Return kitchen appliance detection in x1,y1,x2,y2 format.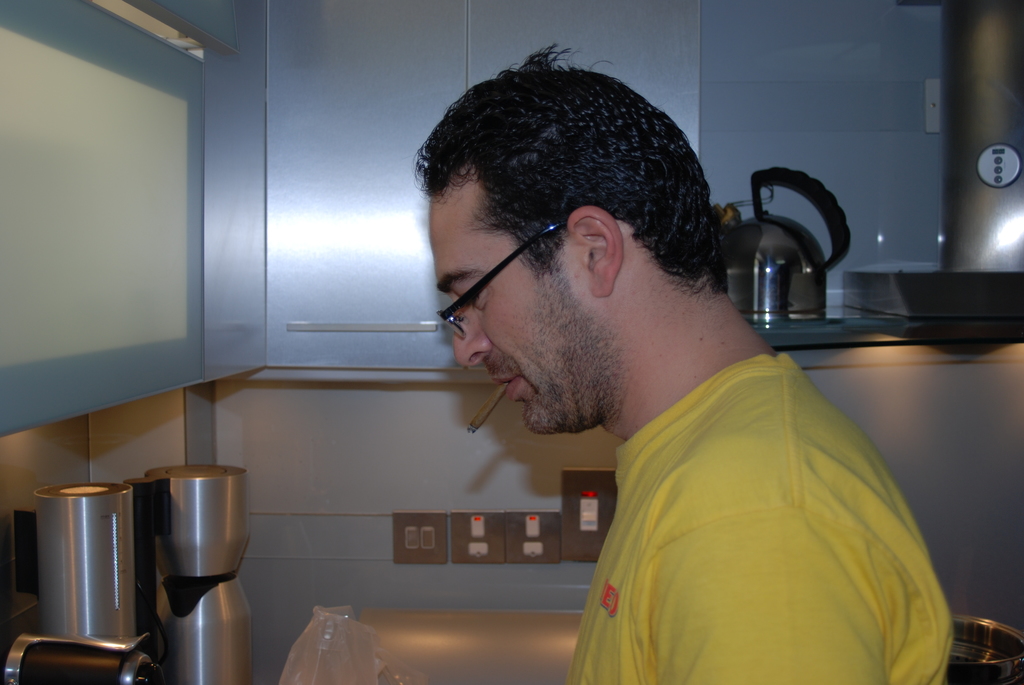
0,635,141,684.
